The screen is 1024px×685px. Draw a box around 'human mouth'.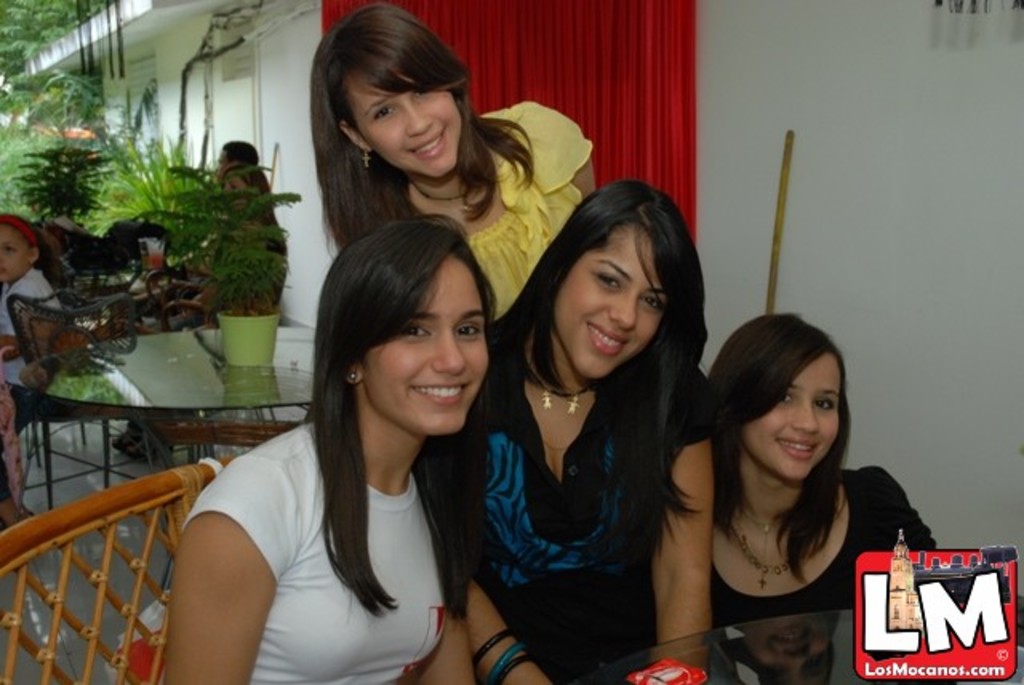
Rect(776, 432, 821, 461).
